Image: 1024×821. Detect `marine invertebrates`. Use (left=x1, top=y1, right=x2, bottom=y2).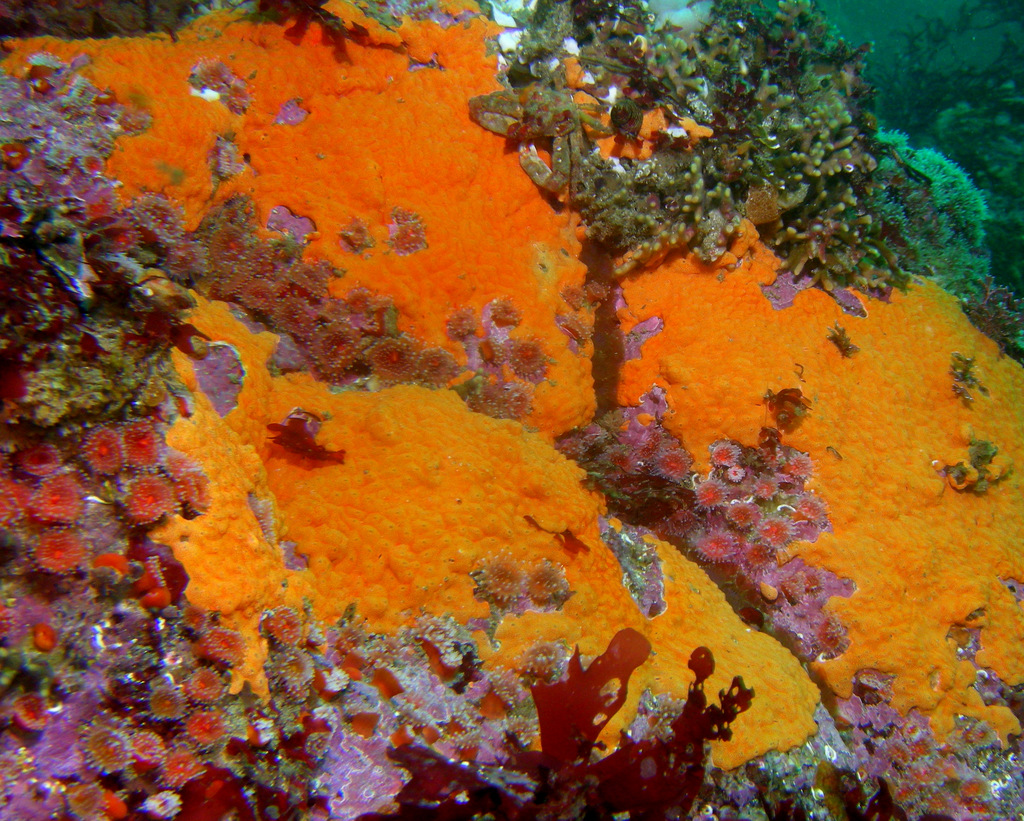
(left=728, top=500, right=761, bottom=535).
